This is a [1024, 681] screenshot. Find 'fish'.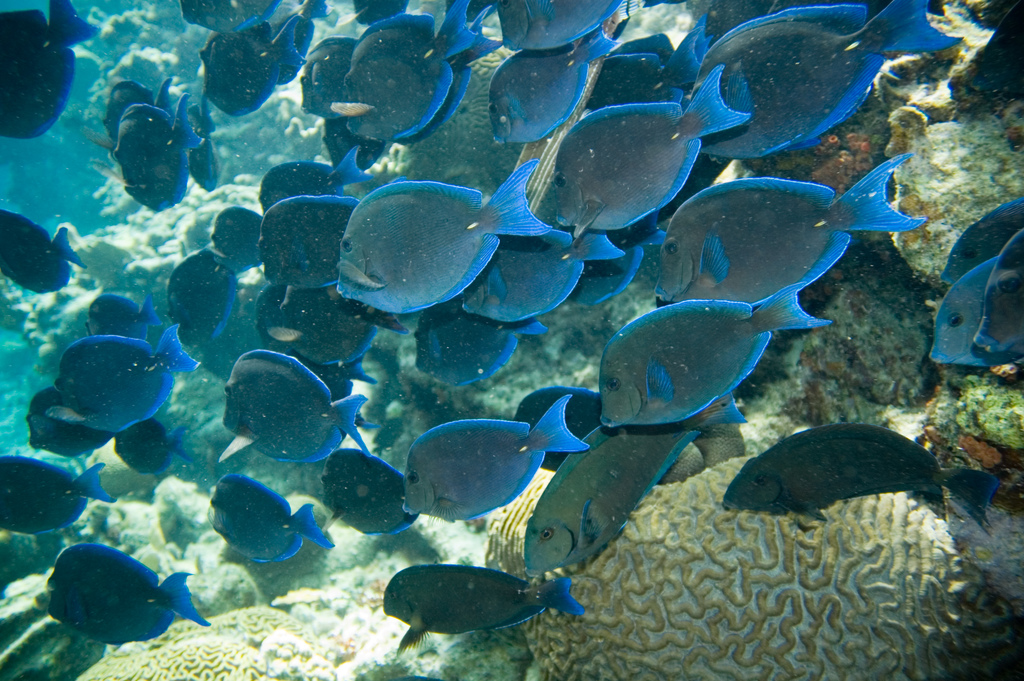
Bounding box: <region>335, 0, 477, 145</region>.
